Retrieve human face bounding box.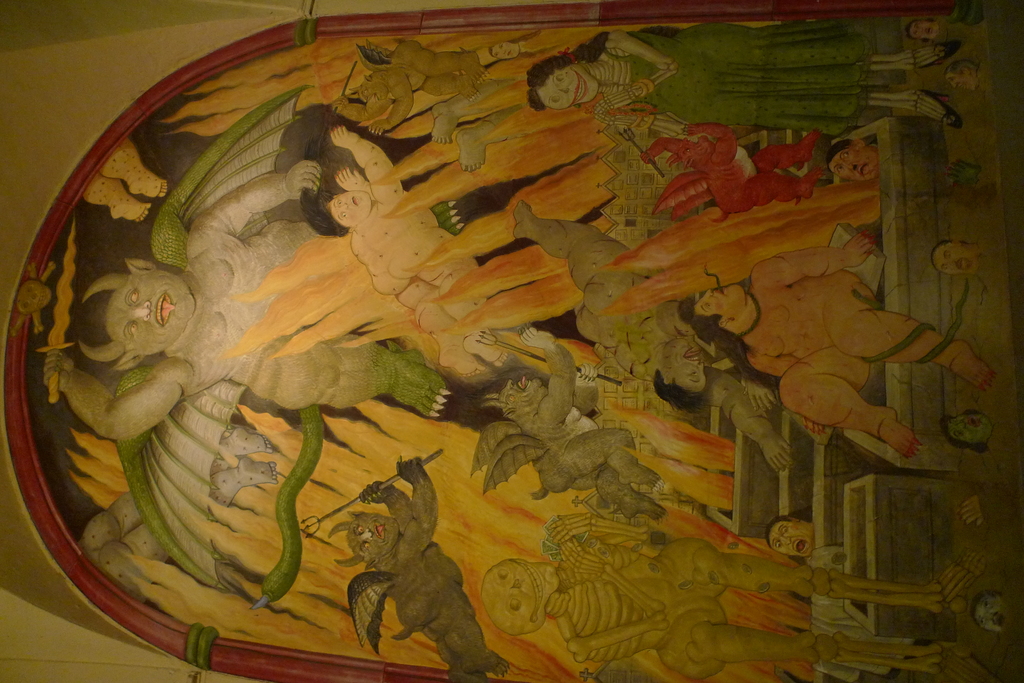
Bounding box: pyautogui.locateOnScreen(952, 412, 993, 441).
